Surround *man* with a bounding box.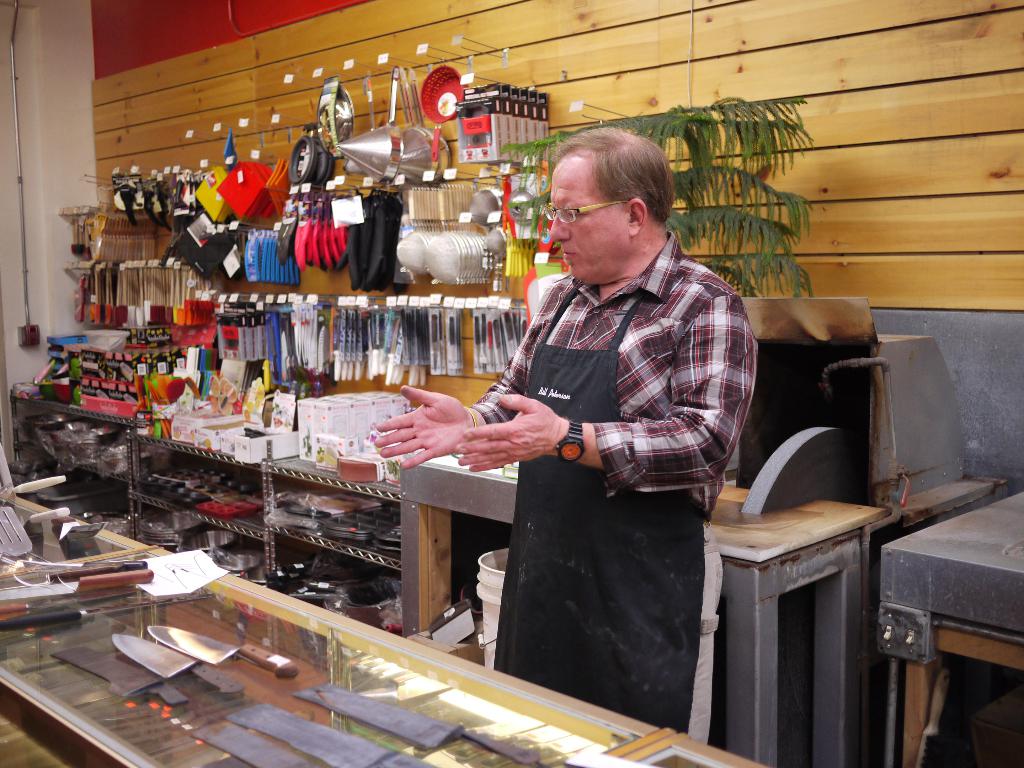
460 134 756 719.
